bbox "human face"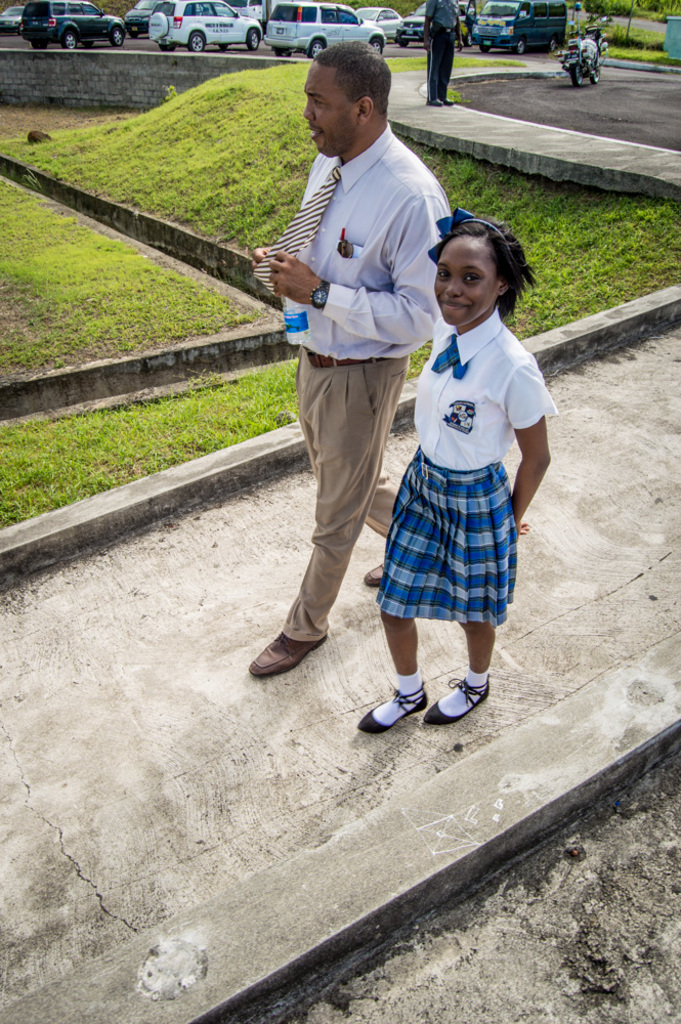
box=[299, 60, 355, 157]
